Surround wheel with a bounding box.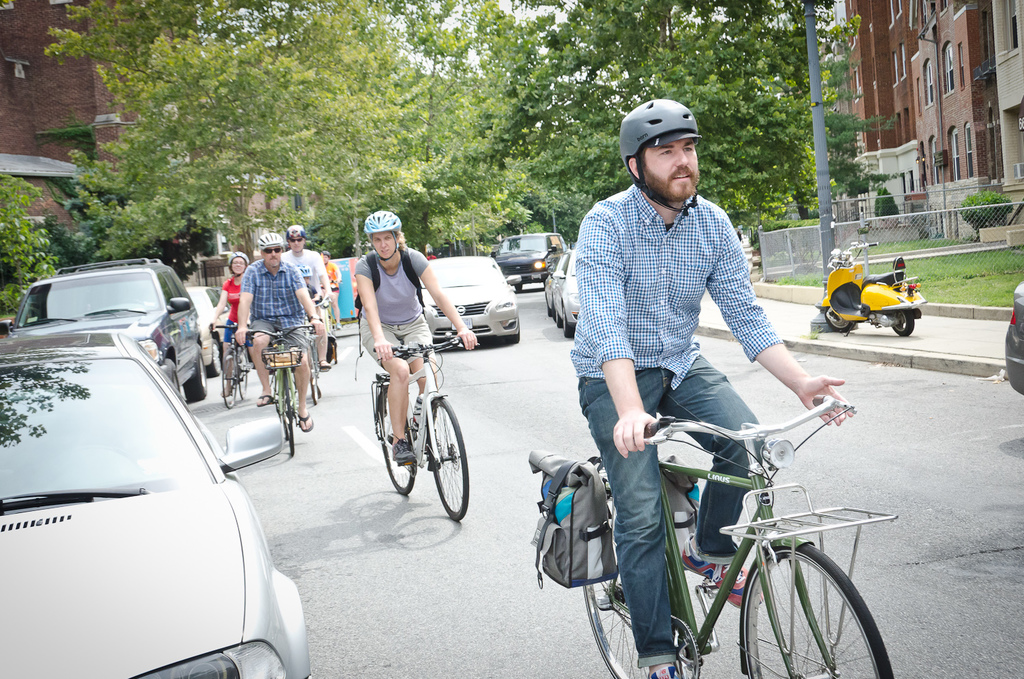
bbox=[581, 494, 651, 678].
